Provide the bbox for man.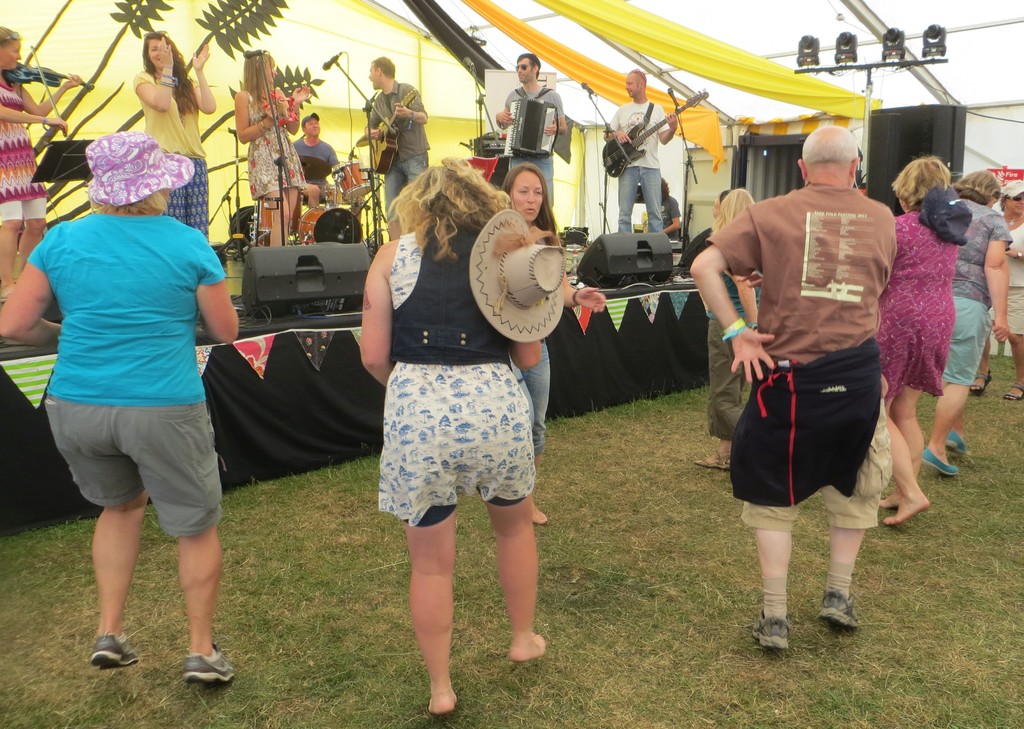
left=292, top=113, right=338, bottom=212.
